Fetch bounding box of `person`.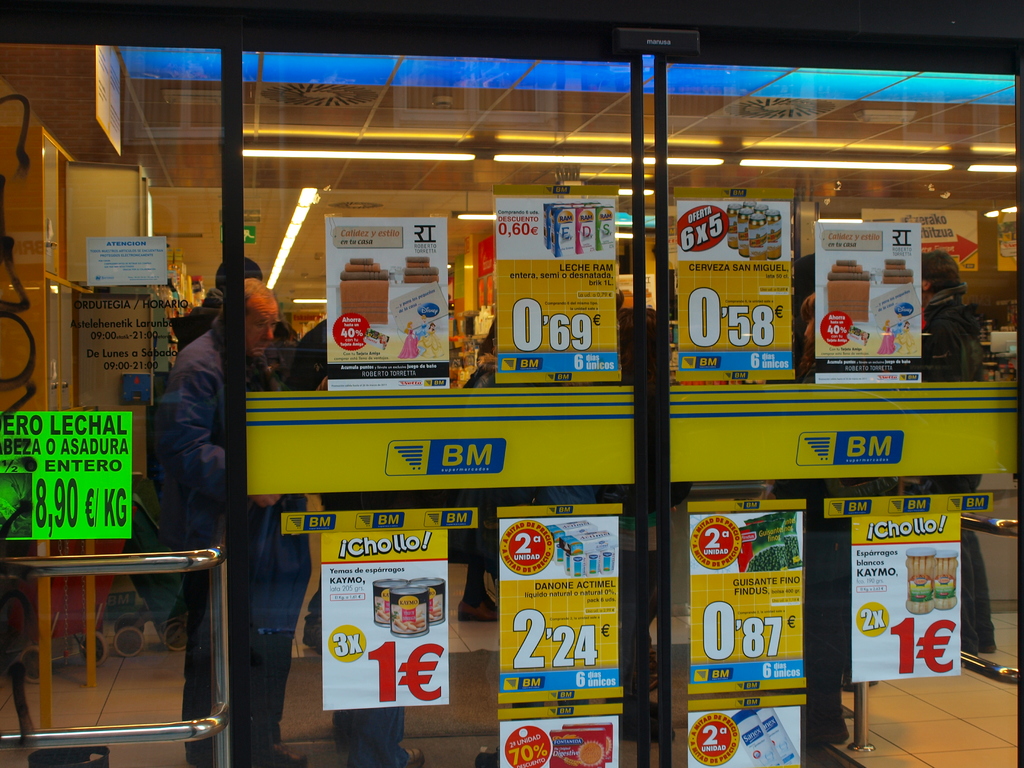
Bbox: pyautogui.locateOnScreen(329, 702, 420, 767).
